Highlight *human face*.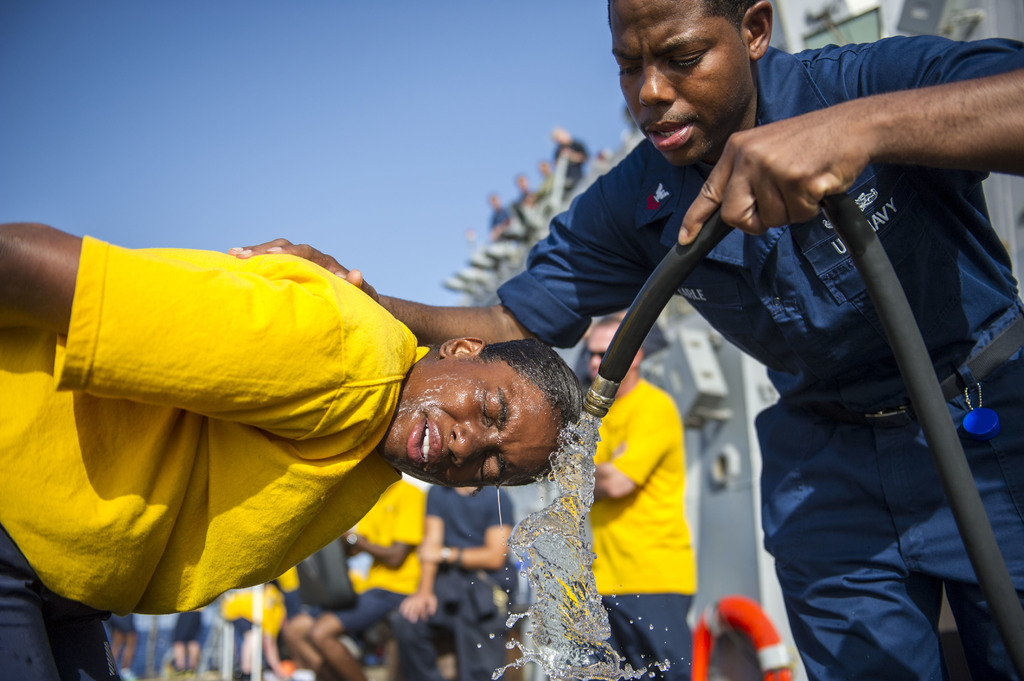
Highlighted region: (603, 0, 754, 163).
